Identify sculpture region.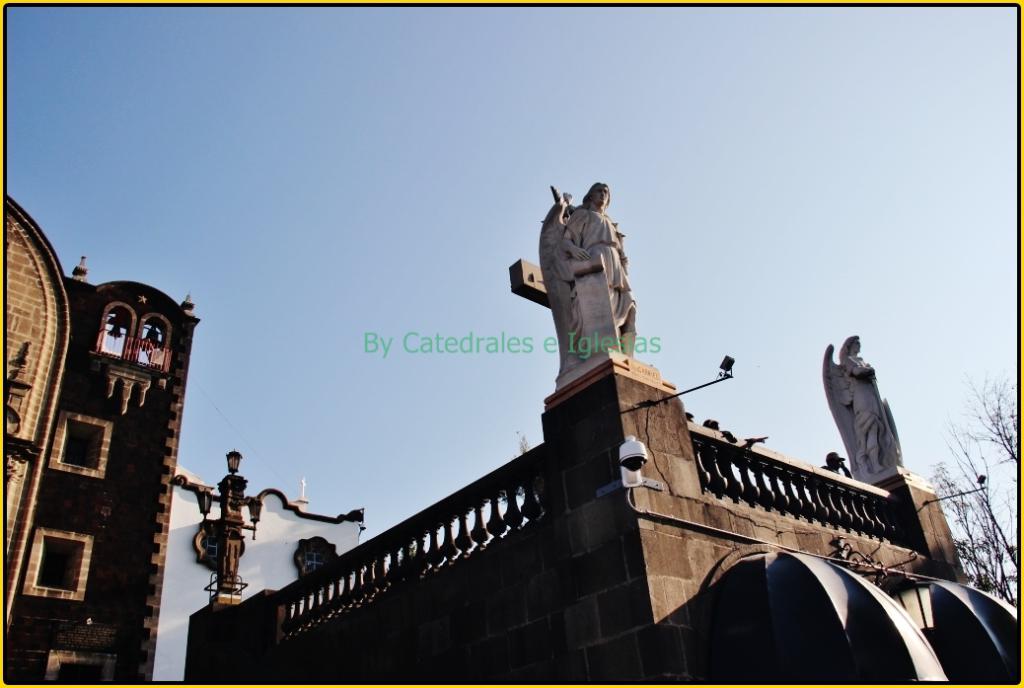
Region: (x1=809, y1=330, x2=908, y2=523).
